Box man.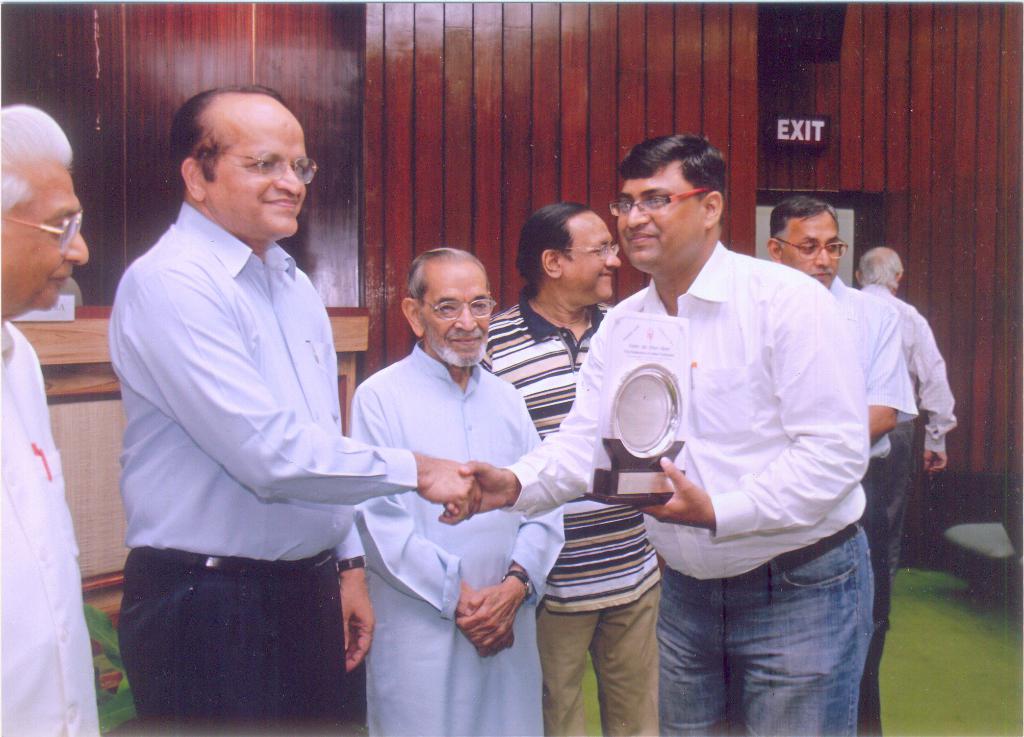
locate(750, 195, 922, 734).
